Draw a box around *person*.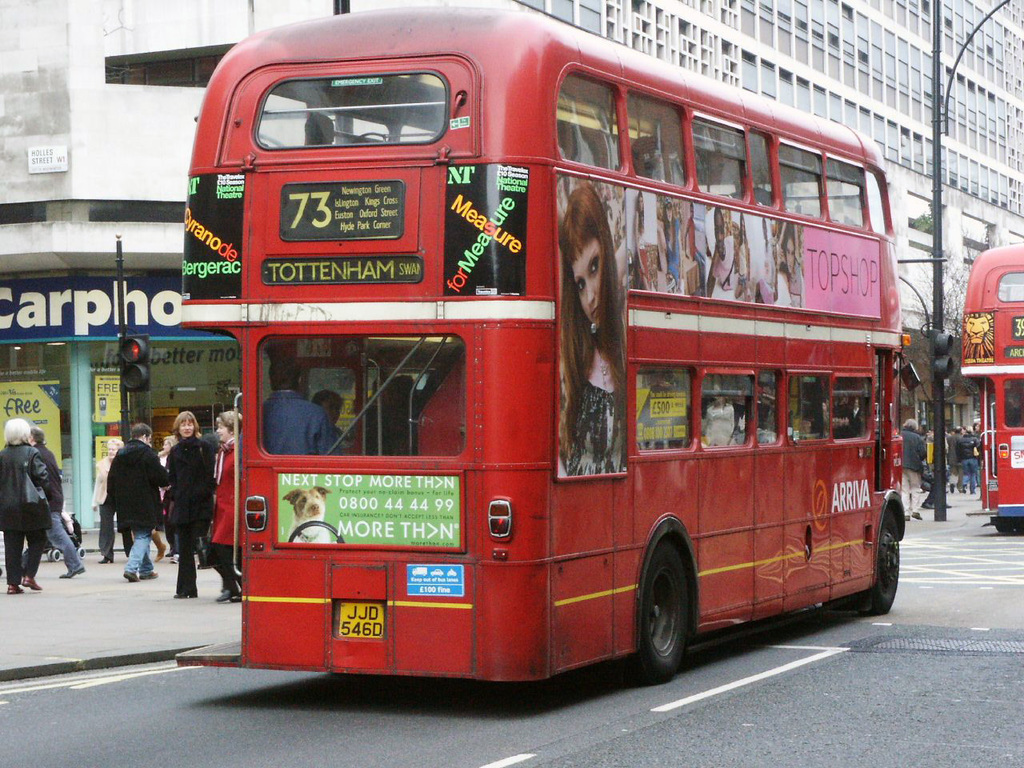
x1=706 y1=200 x2=742 y2=302.
